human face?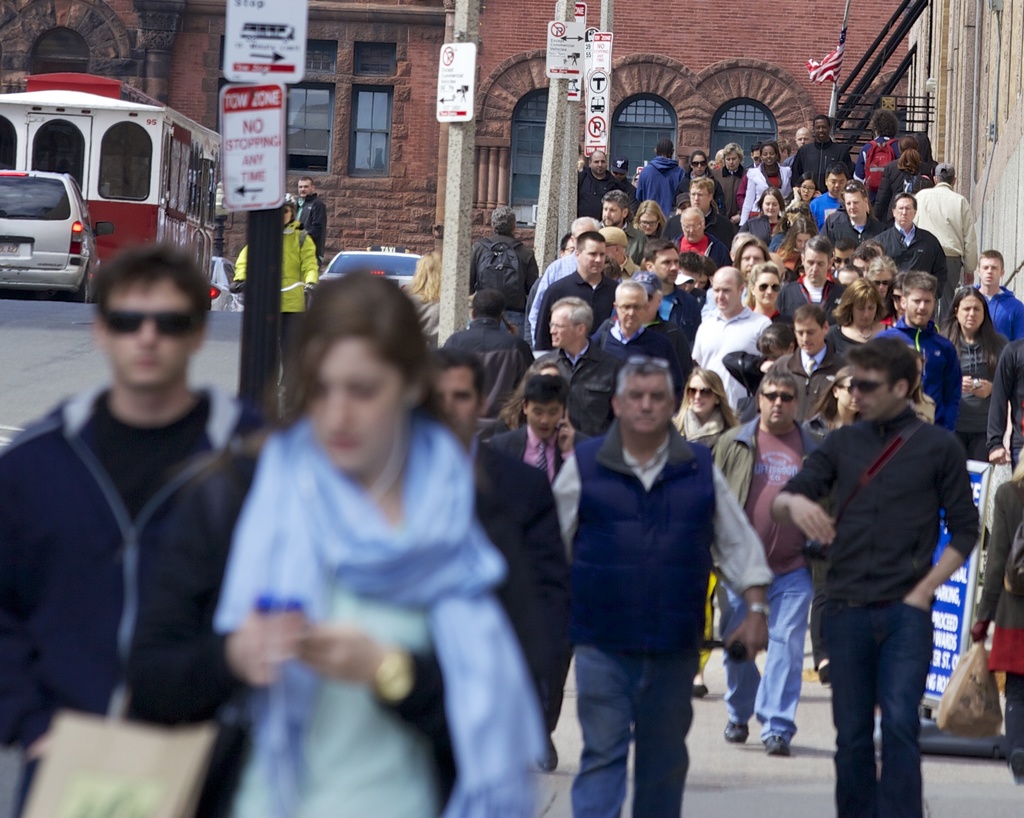
844,193,867,219
